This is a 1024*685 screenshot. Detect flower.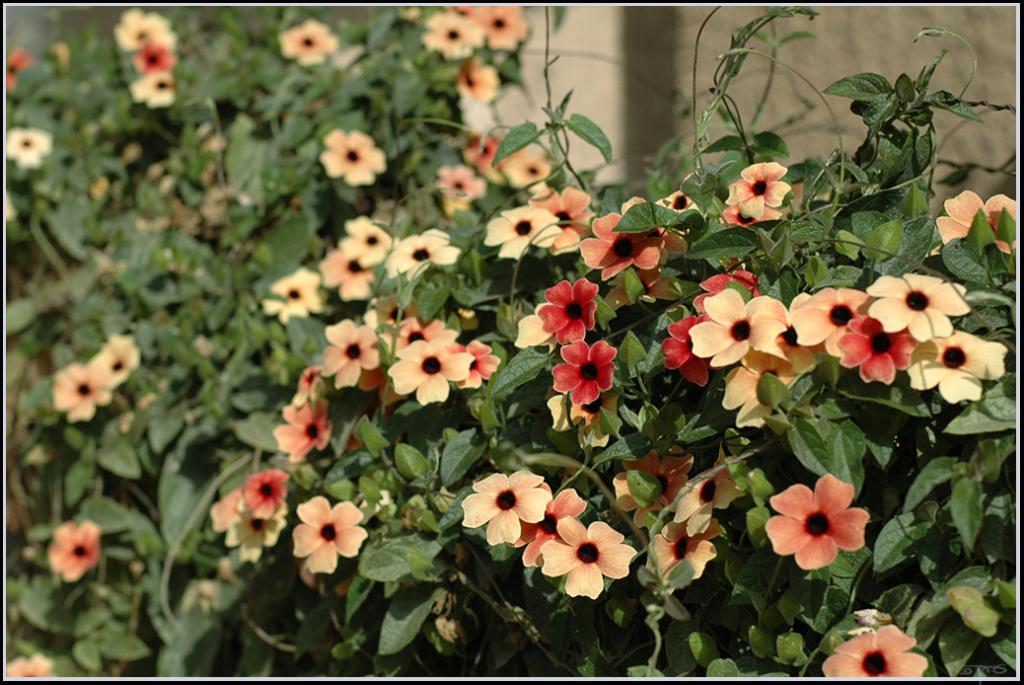
box=[766, 473, 869, 572].
